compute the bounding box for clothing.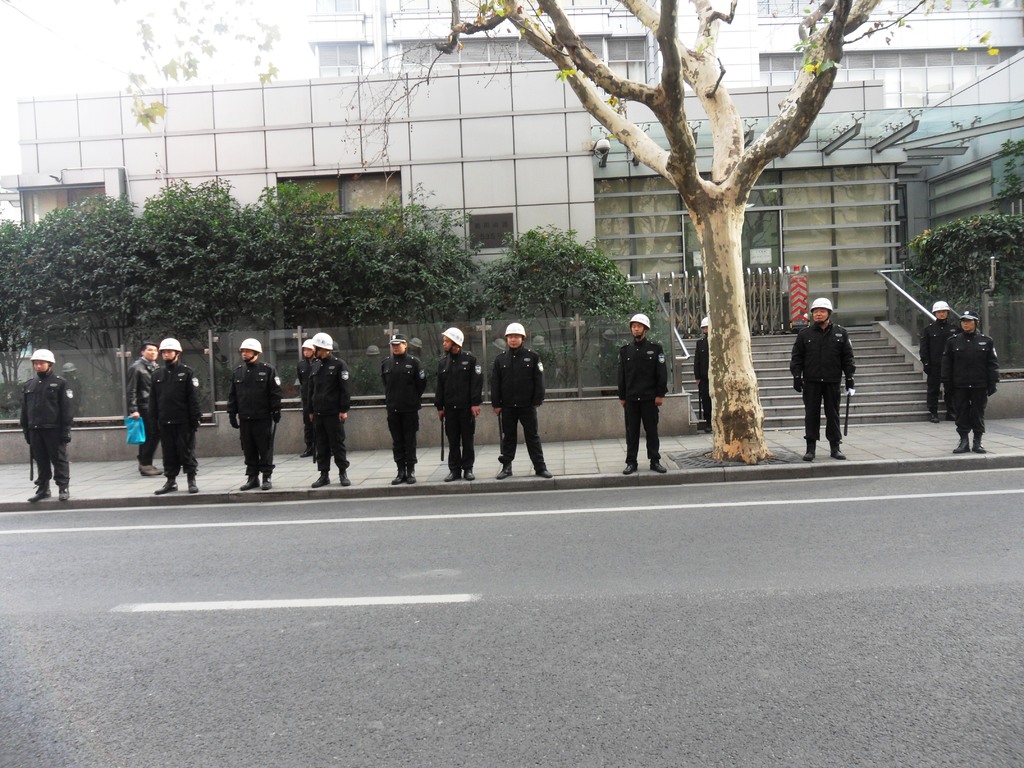
left=916, top=317, right=959, bottom=408.
